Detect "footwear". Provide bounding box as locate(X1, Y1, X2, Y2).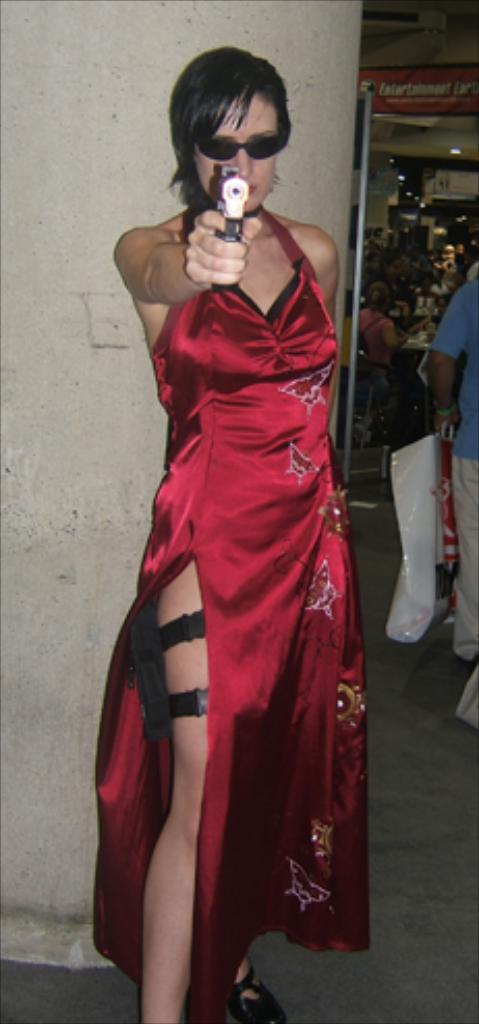
locate(226, 964, 282, 1020).
